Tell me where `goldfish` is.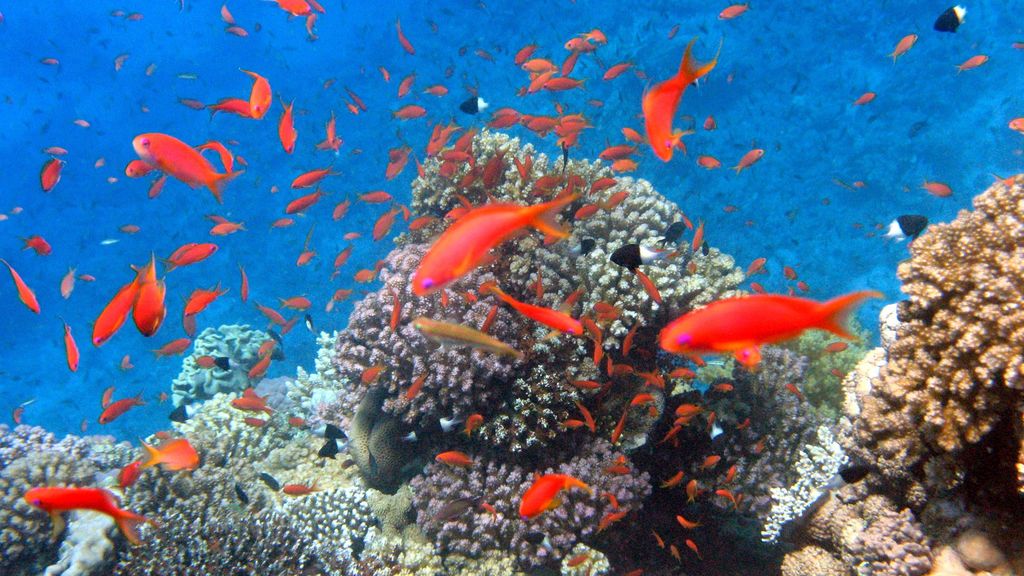
`goldfish` is at [557, 47, 582, 74].
